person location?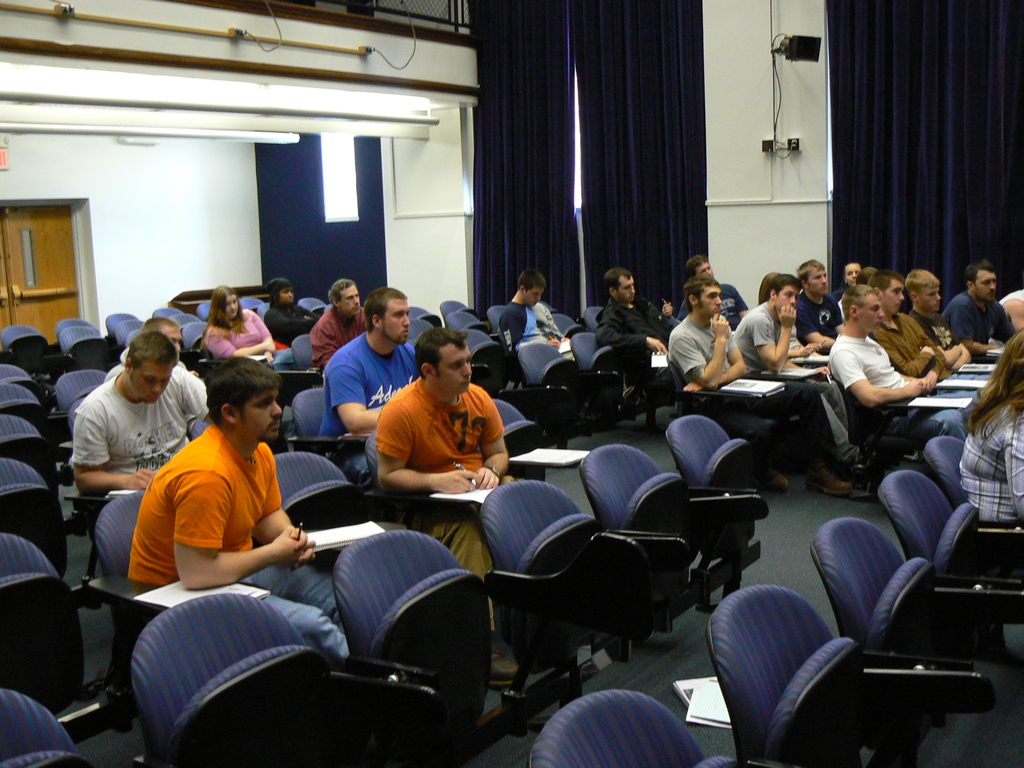
pyautogui.locateOnScreen(911, 269, 969, 365)
